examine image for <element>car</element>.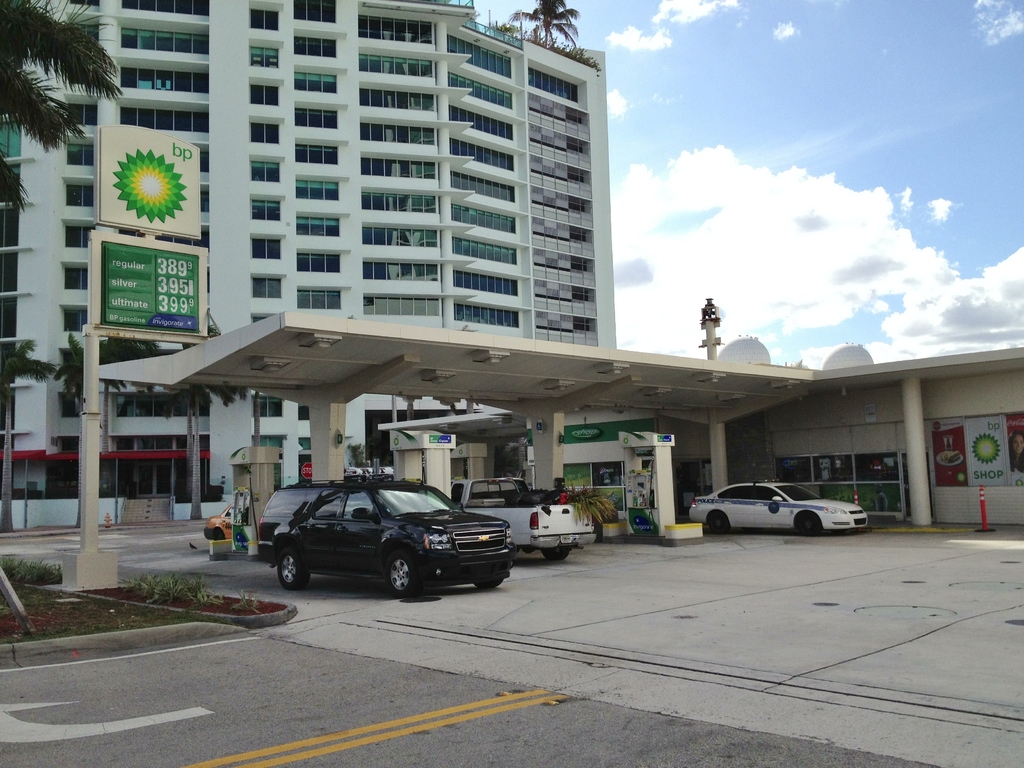
Examination result: {"x1": 203, "y1": 506, "x2": 234, "y2": 540}.
